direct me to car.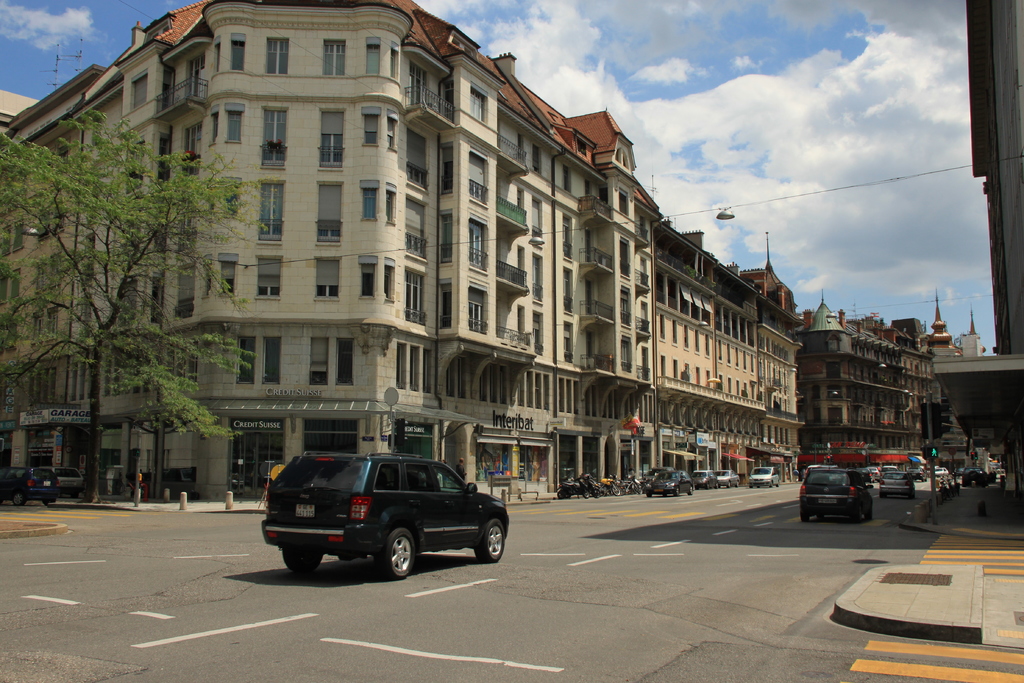
Direction: [262, 445, 502, 582].
